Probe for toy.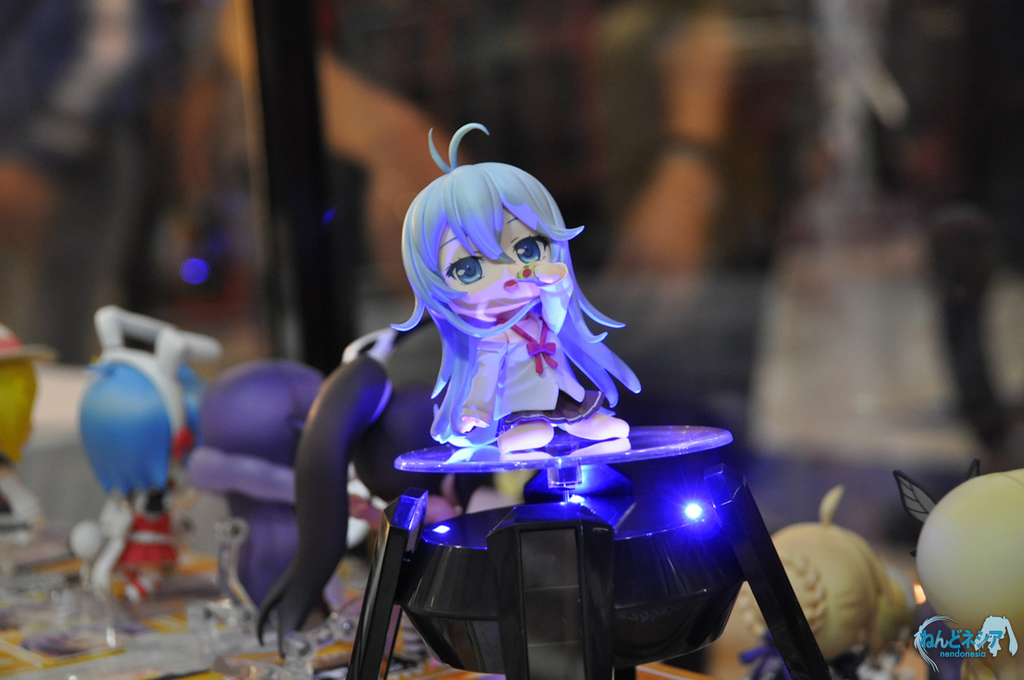
Probe result: locate(61, 316, 225, 644).
